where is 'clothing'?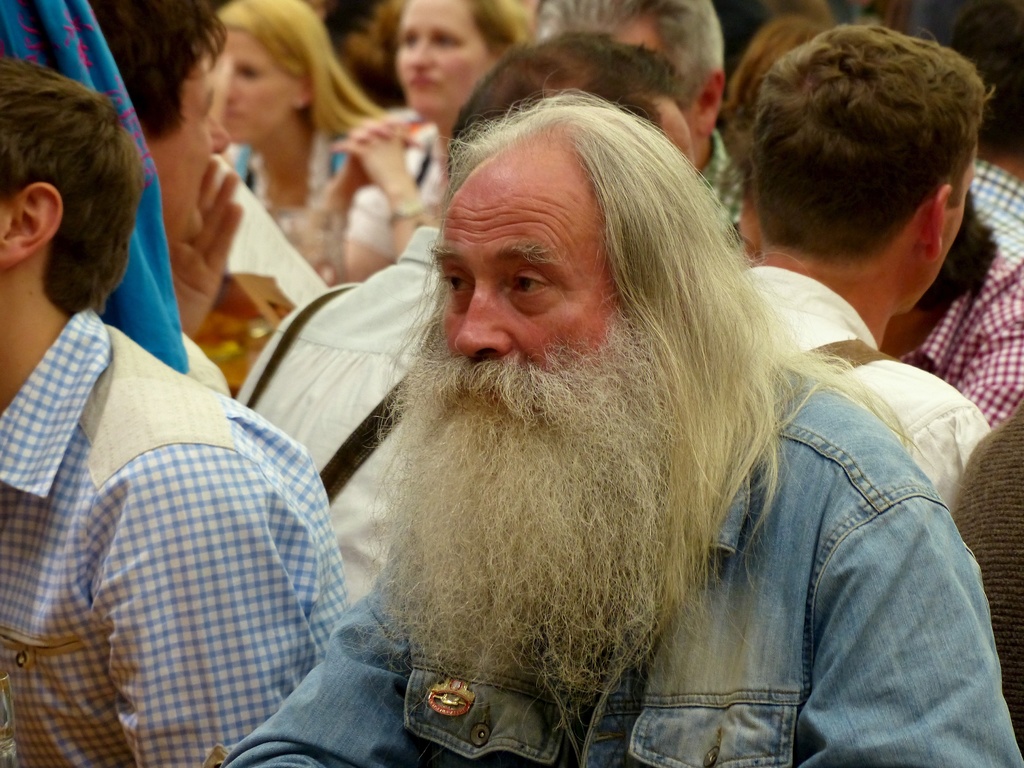
<box>696,128,746,229</box>.
